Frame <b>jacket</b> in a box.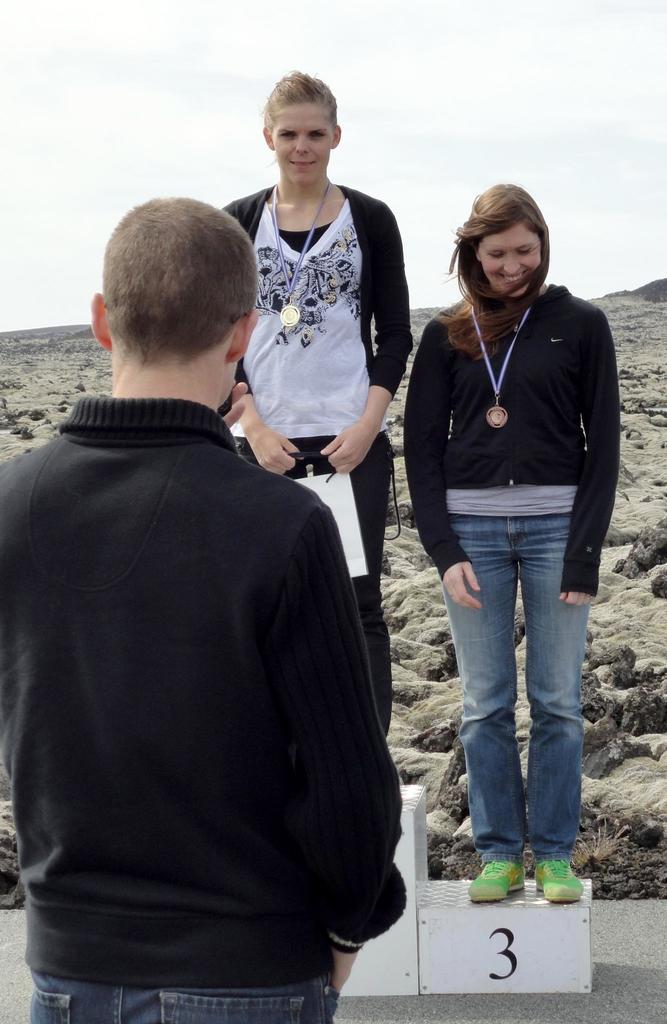
<box>414,268,624,643</box>.
